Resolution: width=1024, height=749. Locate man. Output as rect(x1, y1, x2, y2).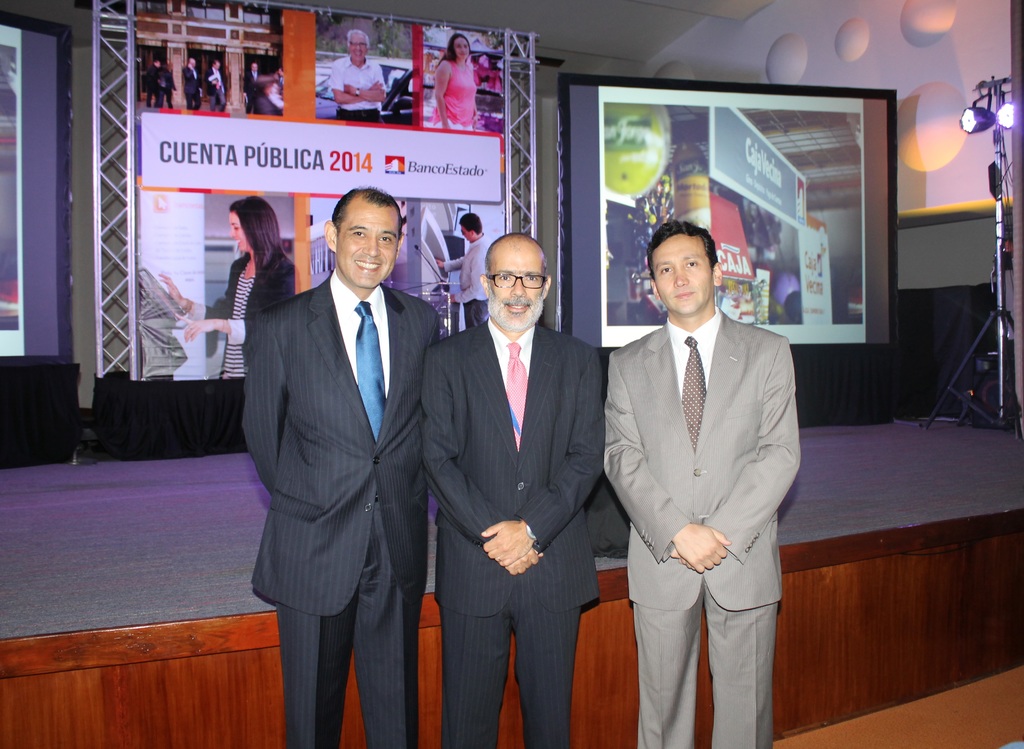
rect(240, 189, 450, 748).
